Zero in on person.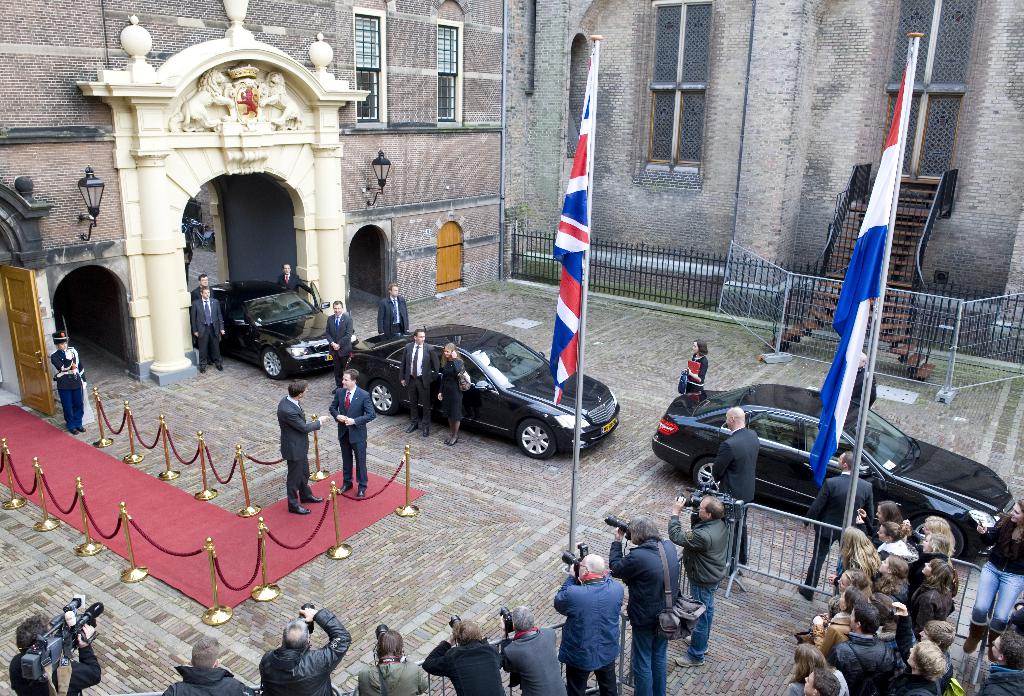
Zeroed in: 708,405,760,568.
